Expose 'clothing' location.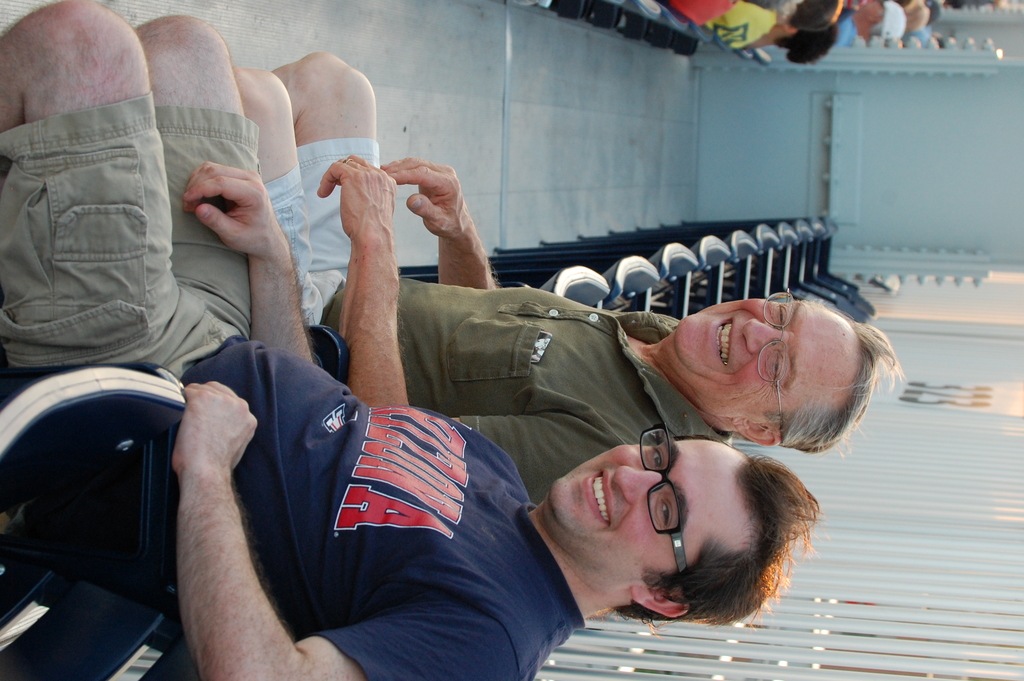
Exposed at <bbox>269, 141, 729, 500</bbox>.
